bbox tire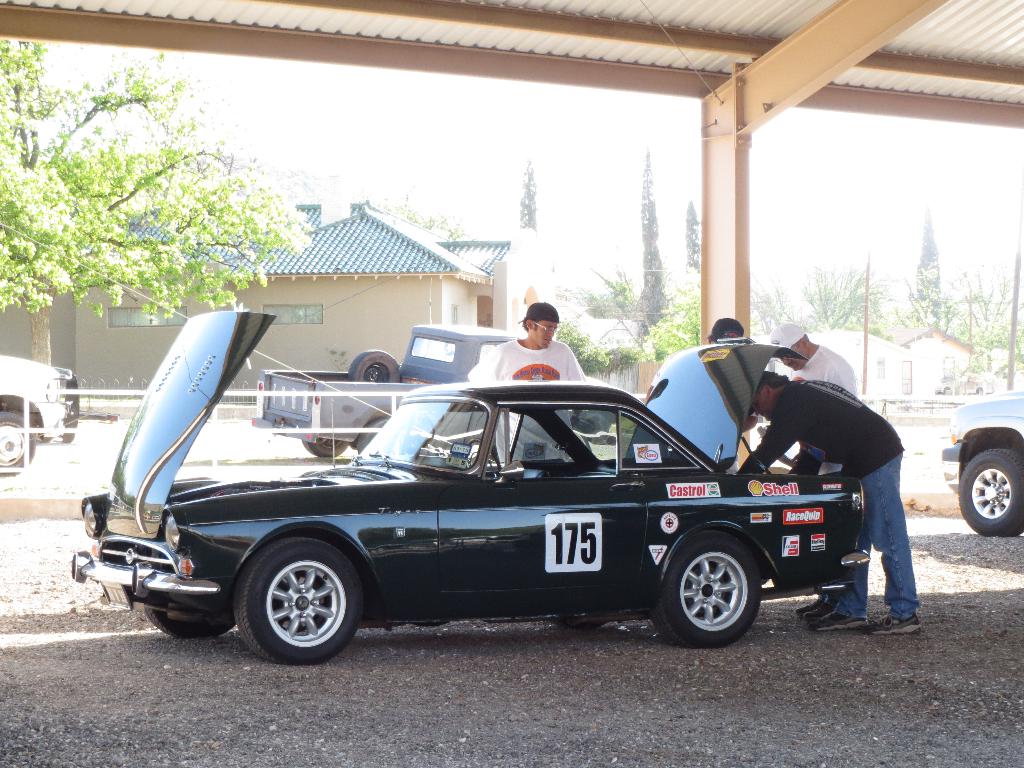
(left=298, top=434, right=346, bottom=455)
